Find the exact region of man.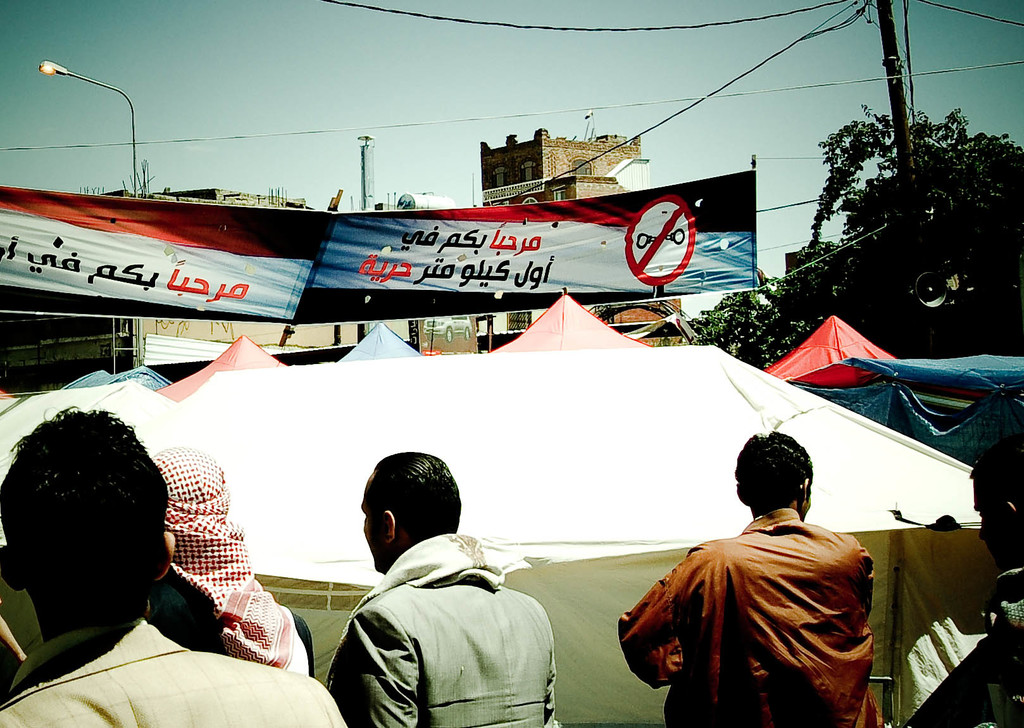
Exact region: bbox=(898, 462, 1016, 727).
